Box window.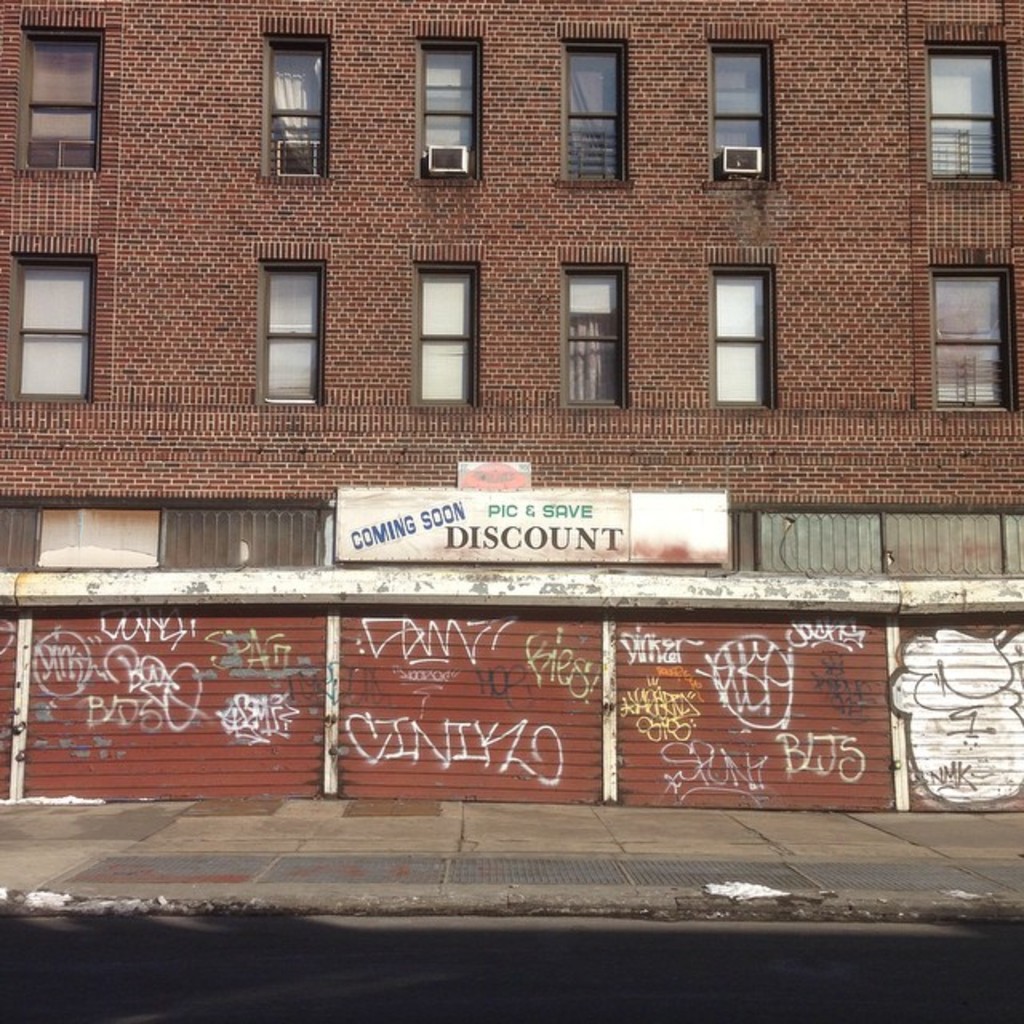
bbox=[414, 40, 486, 174].
